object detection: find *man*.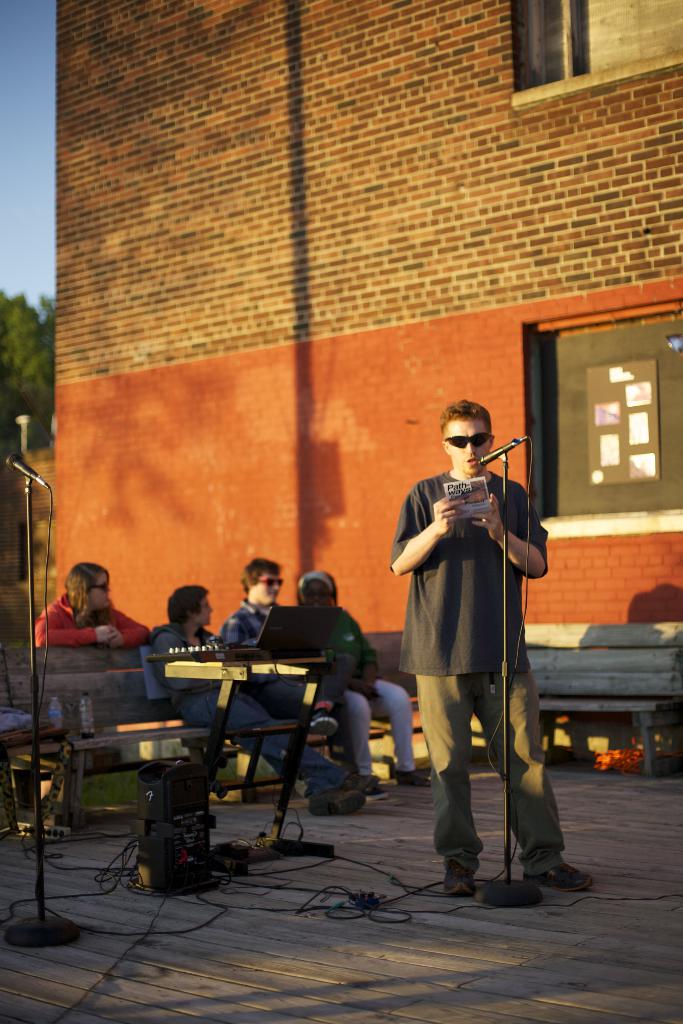
391,408,550,901.
